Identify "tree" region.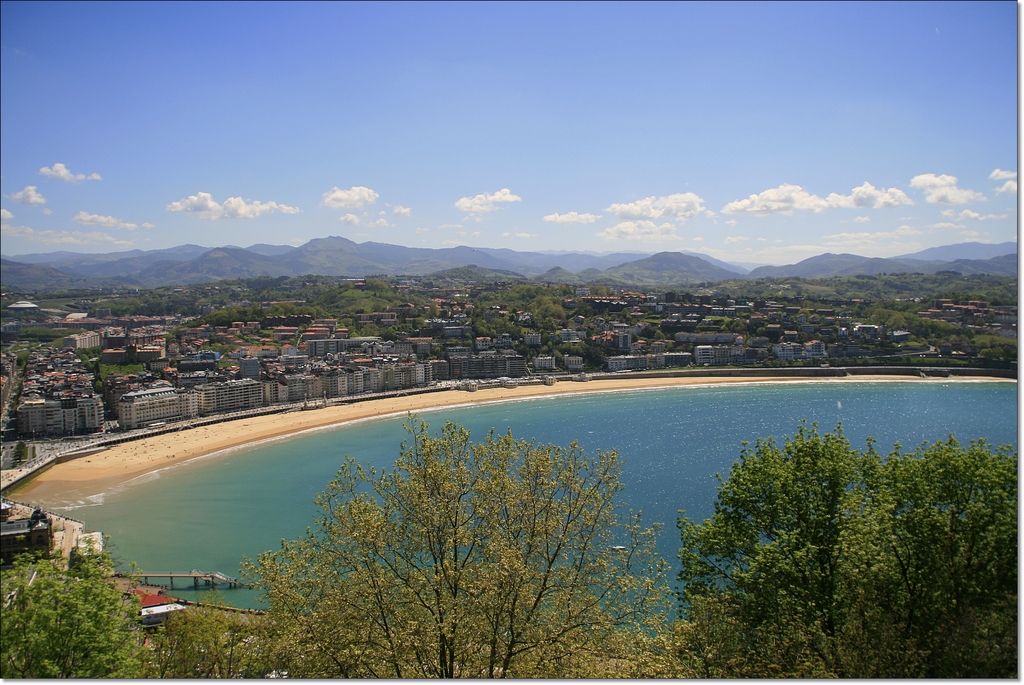
Region: bbox=(0, 531, 155, 684).
